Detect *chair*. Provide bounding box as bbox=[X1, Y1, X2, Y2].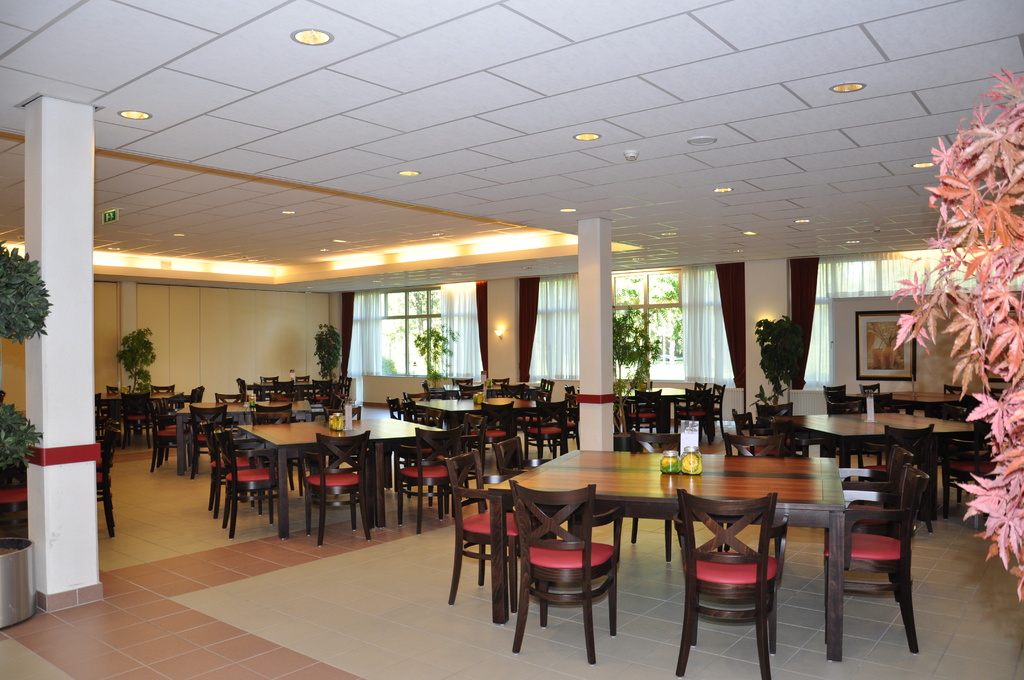
bbox=[866, 392, 888, 465].
